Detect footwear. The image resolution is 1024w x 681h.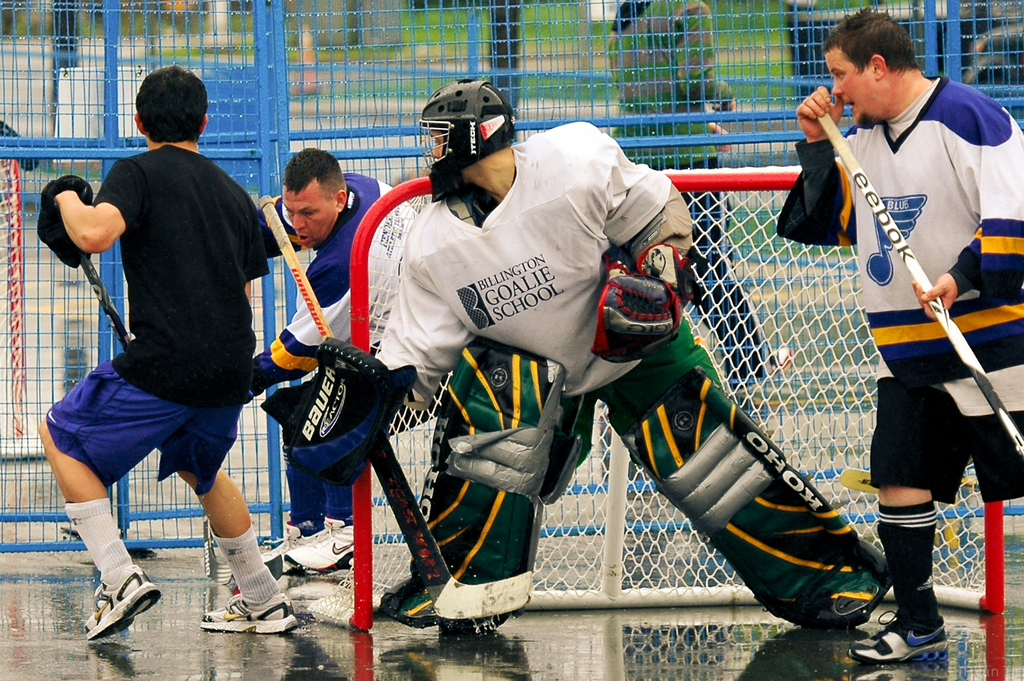
rect(262, 509, 356, 583).
